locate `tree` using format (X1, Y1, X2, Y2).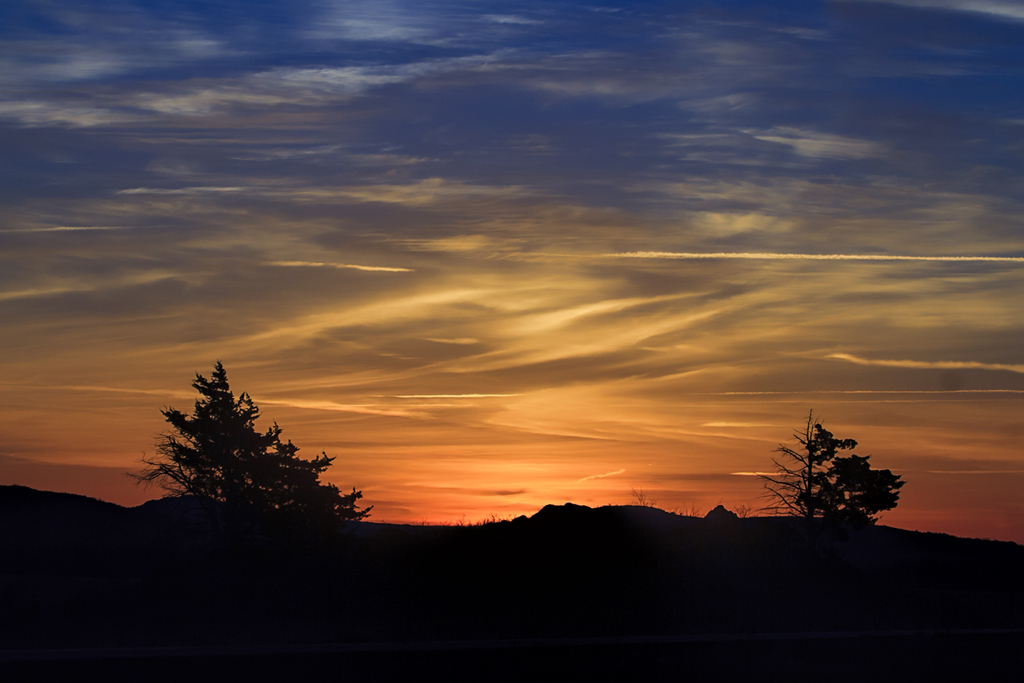
(770, 408, 904, 537).
